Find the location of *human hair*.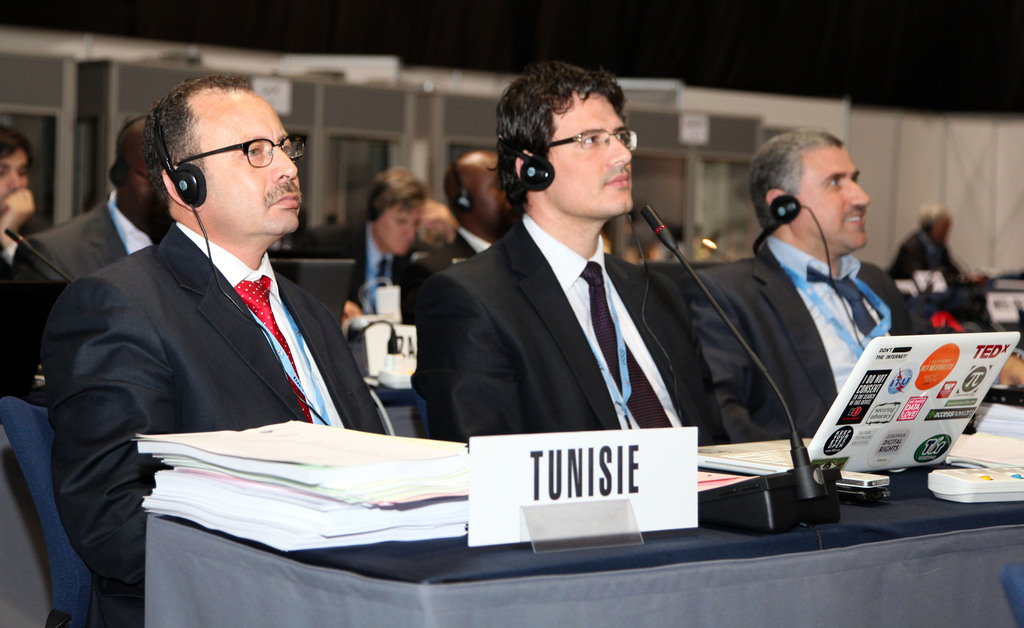
Location: bbox=(747, 126, 845, 232).
